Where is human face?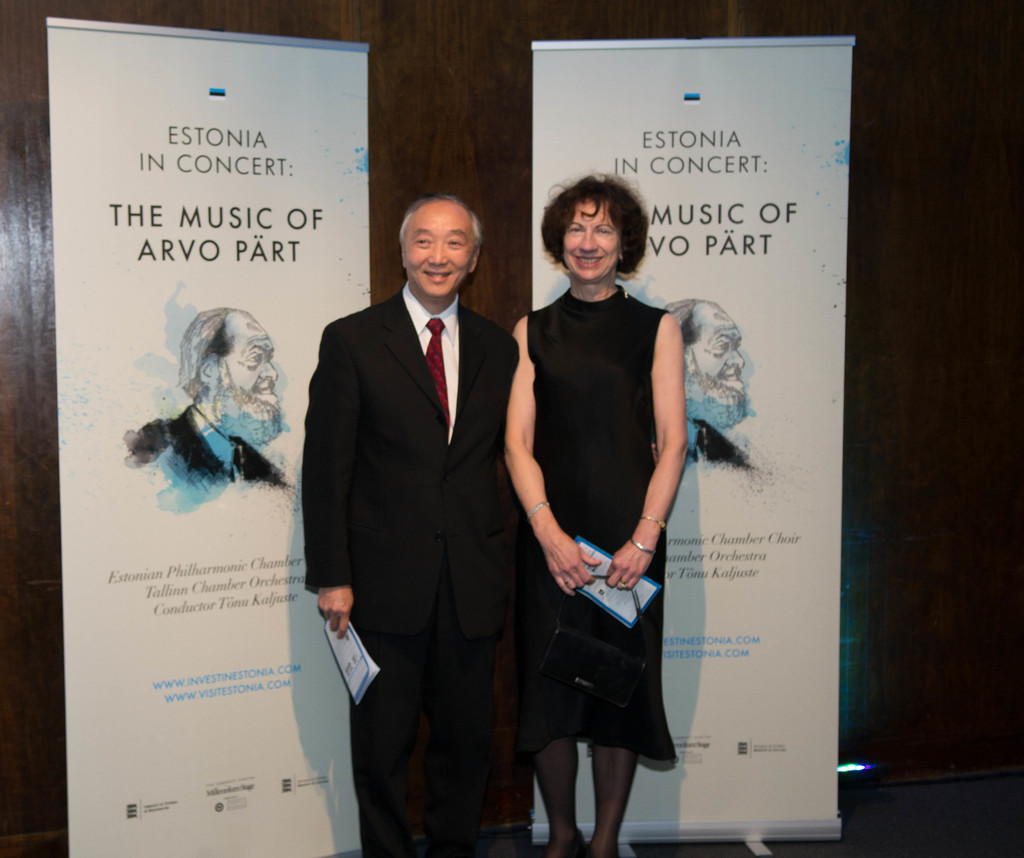
box(405, 203, 474, 298).
